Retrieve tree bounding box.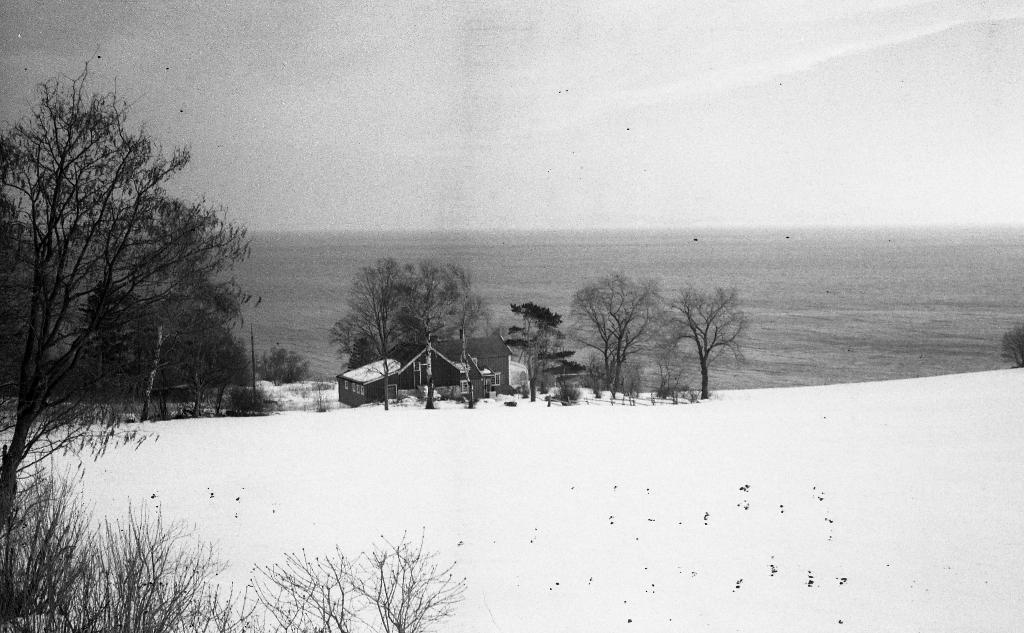
Bounding box: (left=0, top=193, right=73, bottom=410).
